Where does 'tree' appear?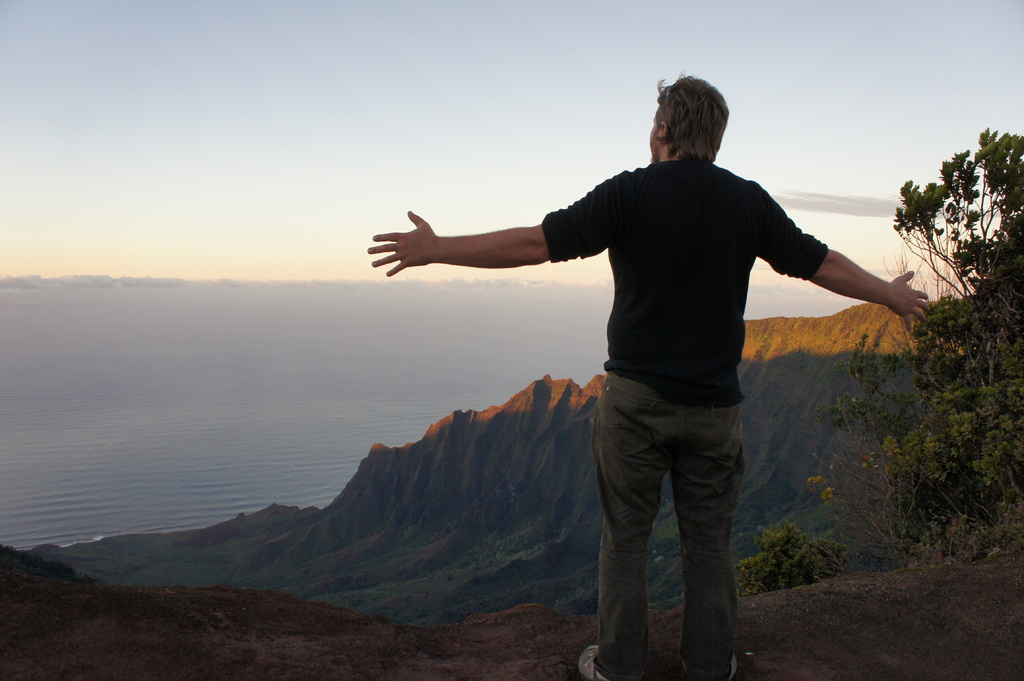
Appears at {"left": 735, "top": 515, "right": 837, "bottom": 601}.
